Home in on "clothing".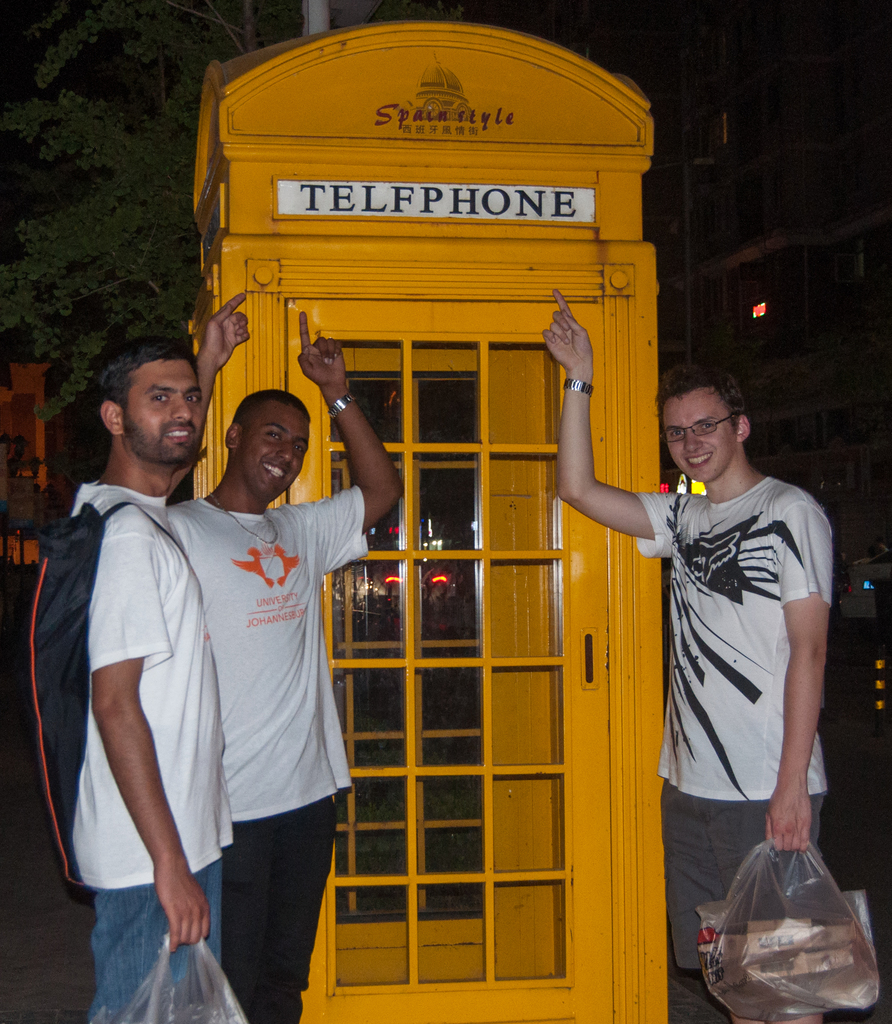
Homed in at <bbox>158, 479, 361, 1023</bbox>.
